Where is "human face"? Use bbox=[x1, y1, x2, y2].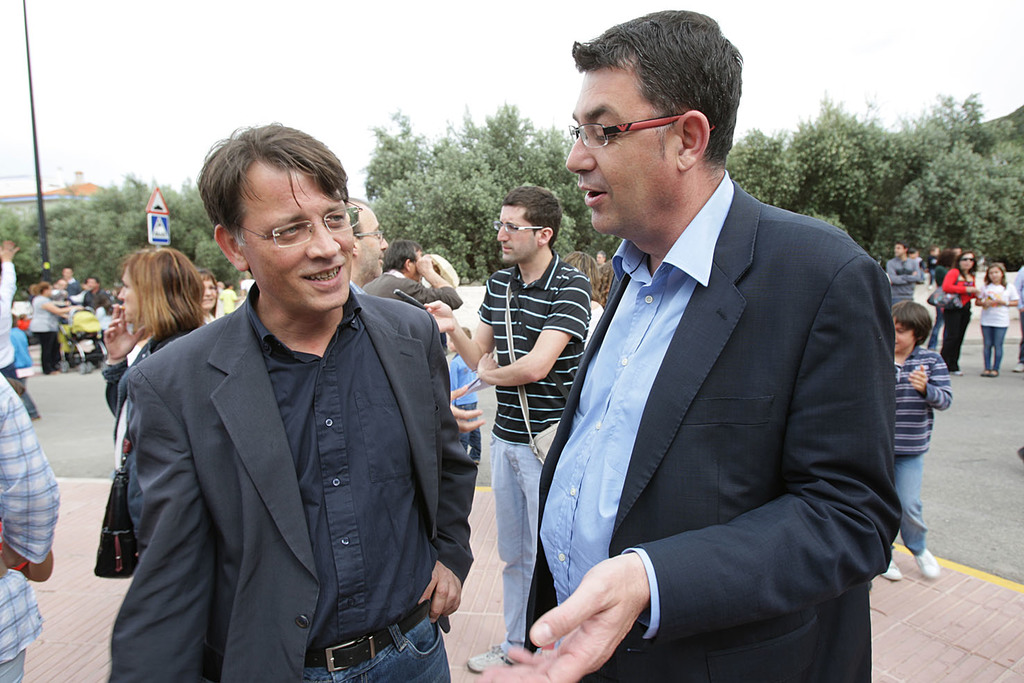
bbox=[410, 251, 425, 286].
